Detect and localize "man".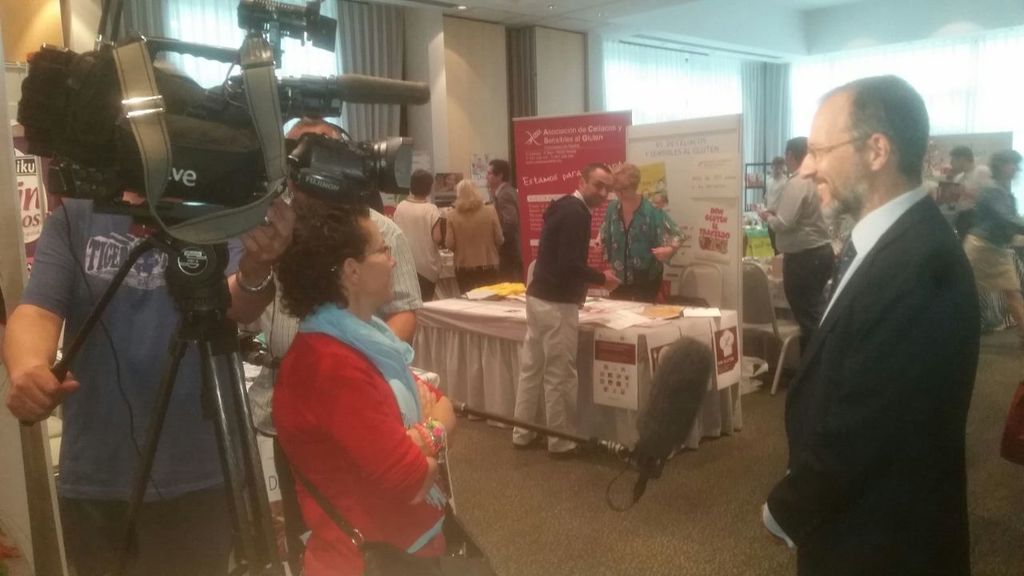
Localized at Rect(0, 57, 293, 575).
